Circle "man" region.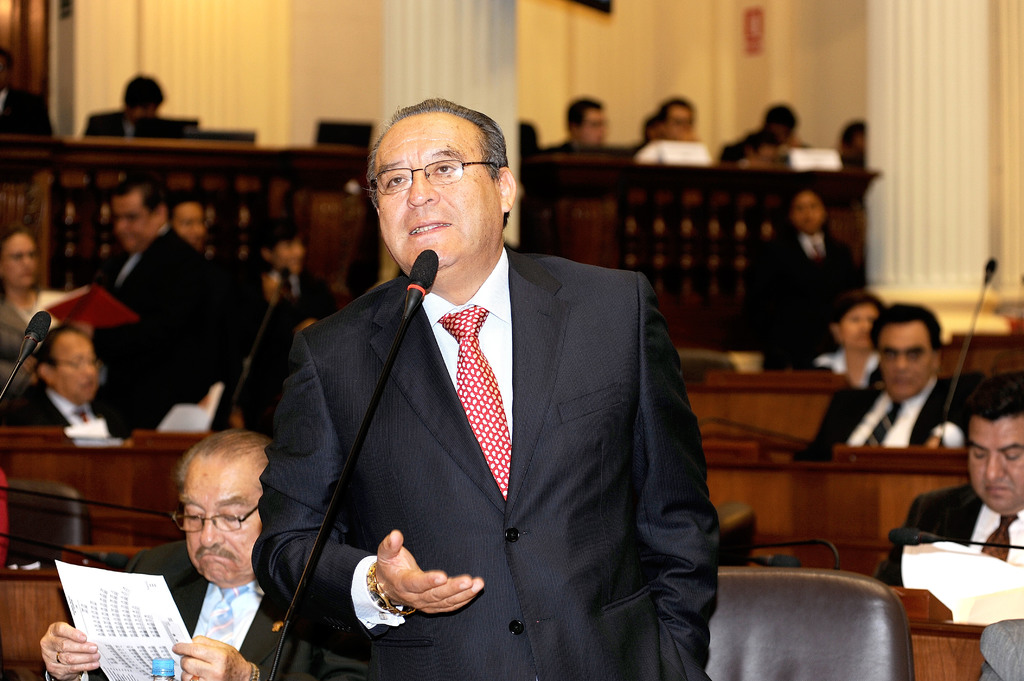
Region: [70,170,223,450].
